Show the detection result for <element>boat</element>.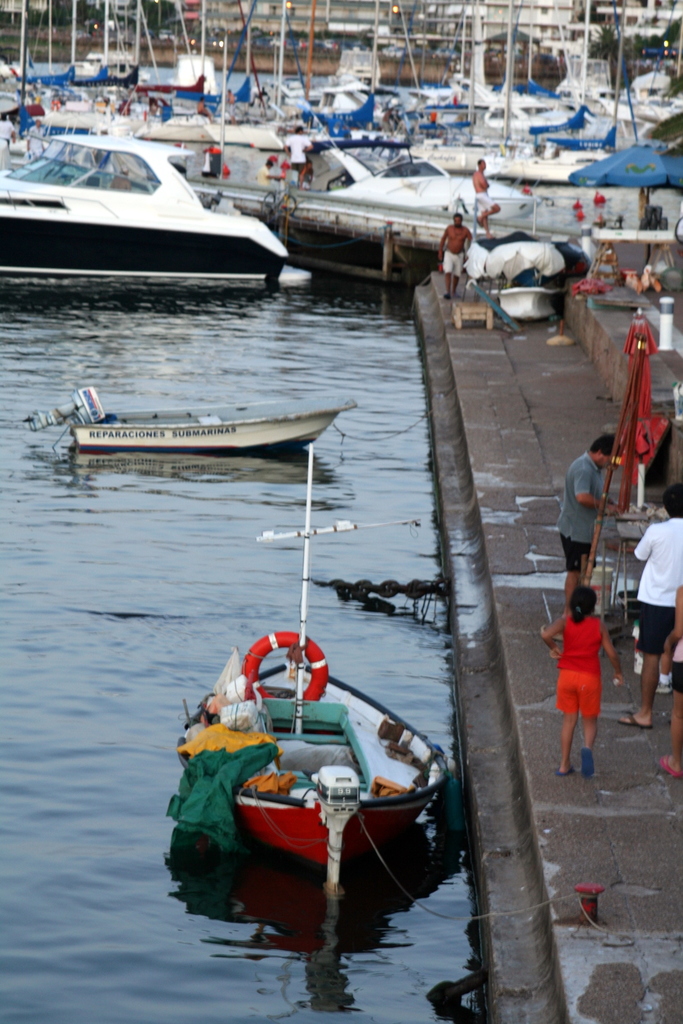
[0,132,326,276].
